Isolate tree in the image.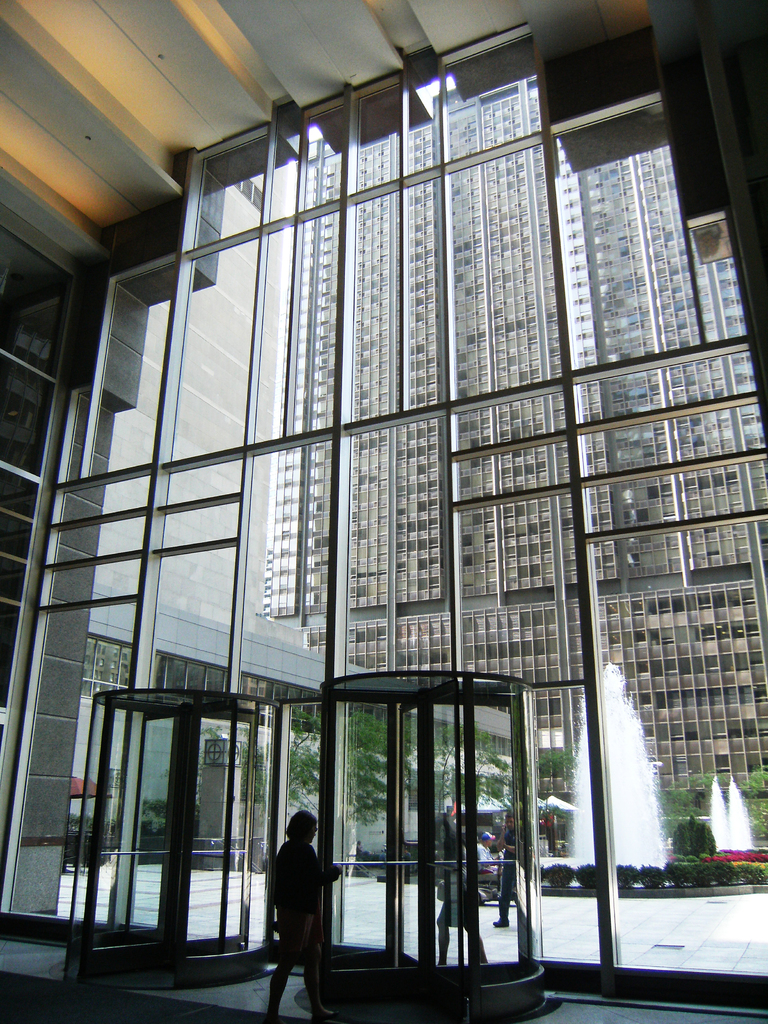
Isolated region: detection(744, 764, 767, 841).
